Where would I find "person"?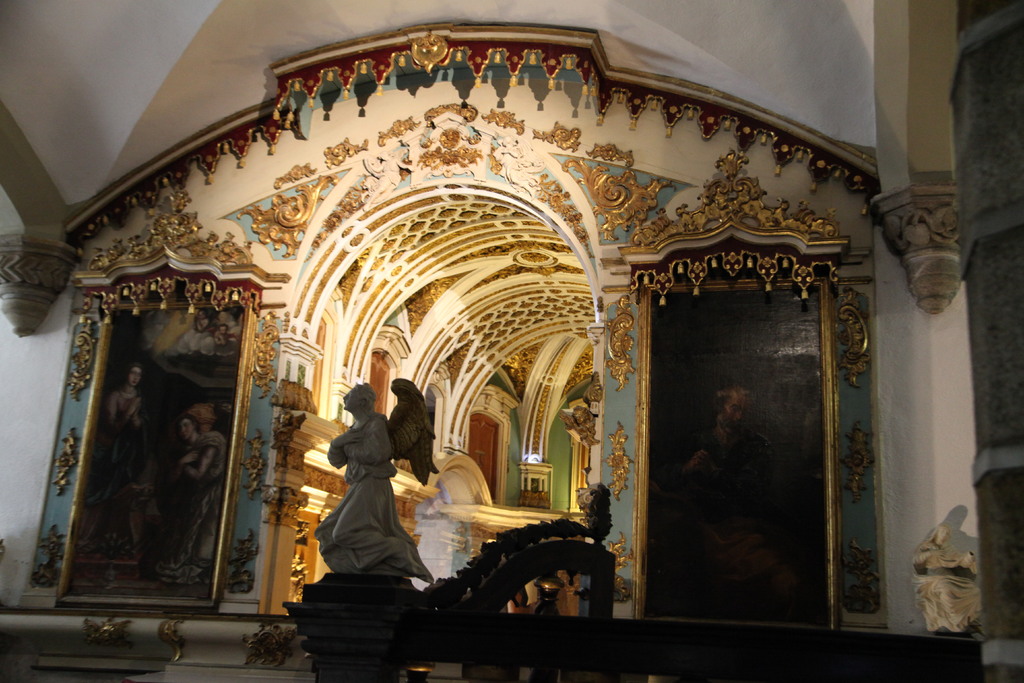
At x1=71, y1=359, x2=148, y2=554.
